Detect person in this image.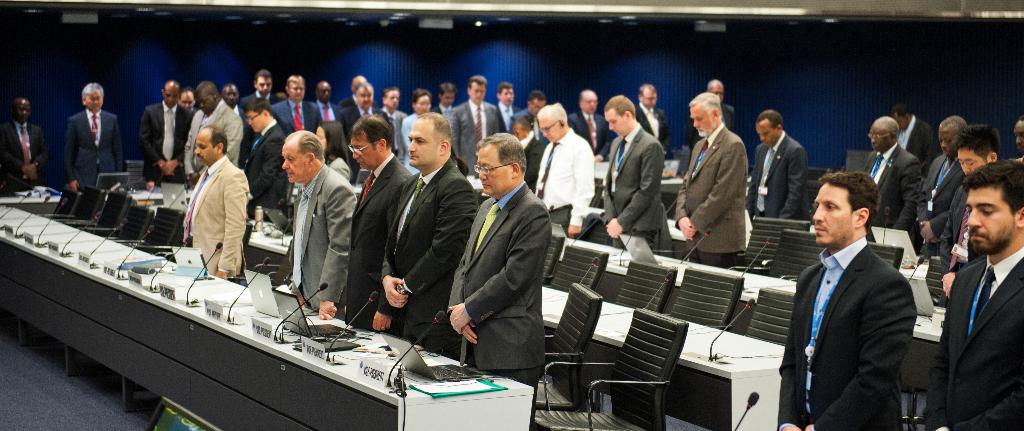
Detection: <box>0,96,49,192</box>.
